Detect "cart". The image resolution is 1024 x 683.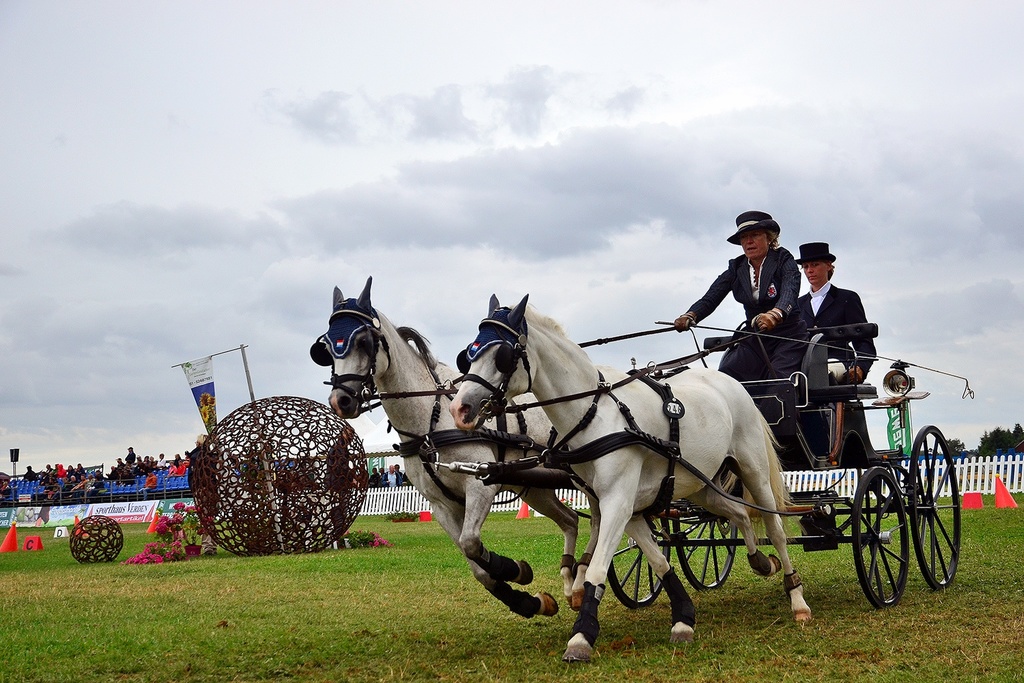
439,322,961,607.
